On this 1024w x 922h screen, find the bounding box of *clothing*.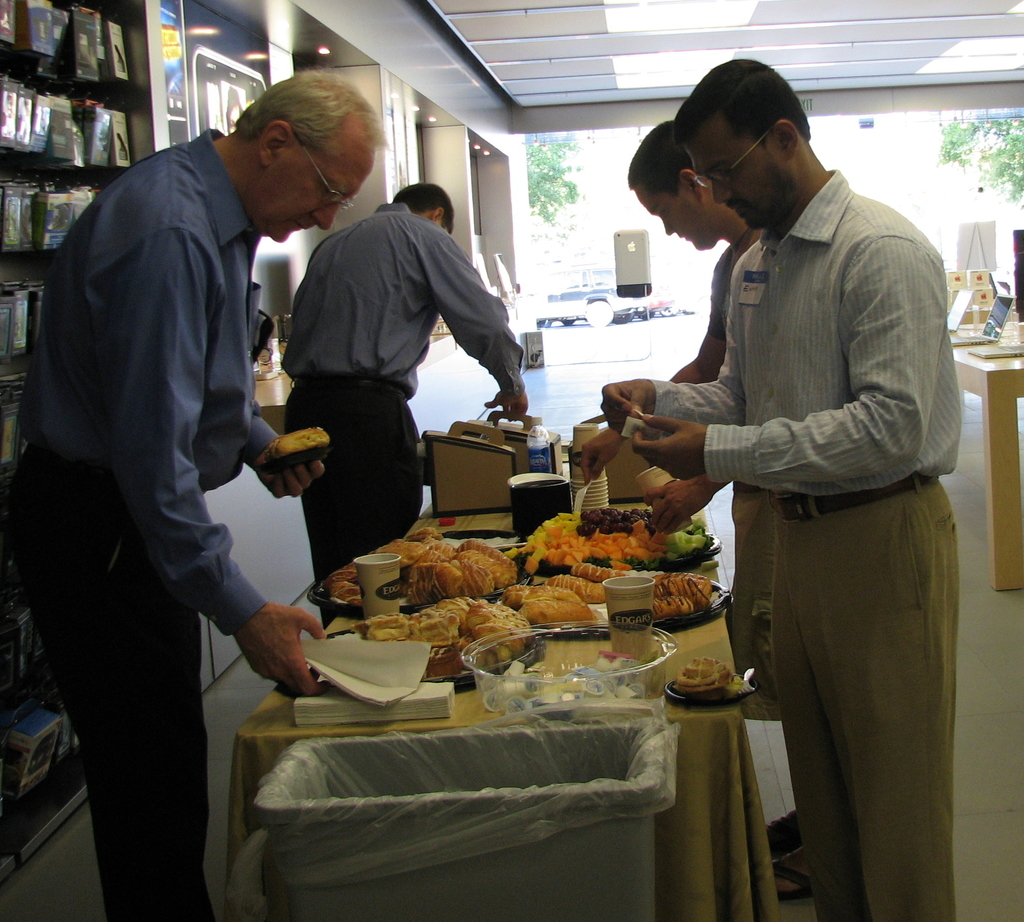
Bounding box: [622,101,957,892].
